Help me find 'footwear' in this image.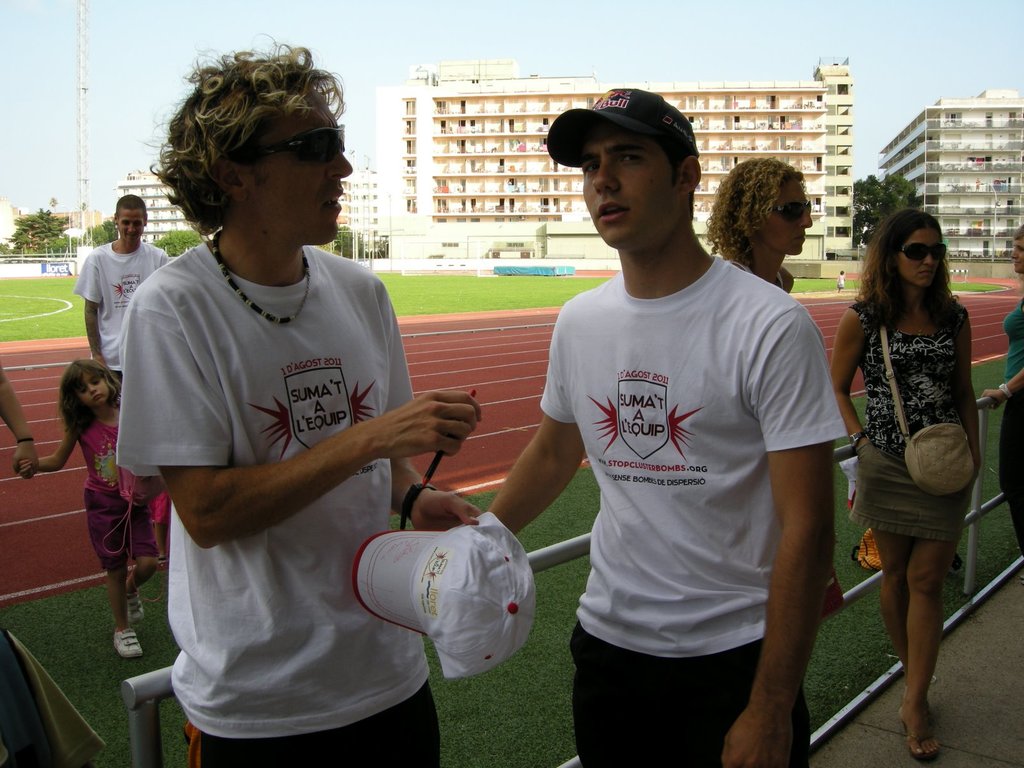
Found it: bbox=[128, 591, 147, 622].
